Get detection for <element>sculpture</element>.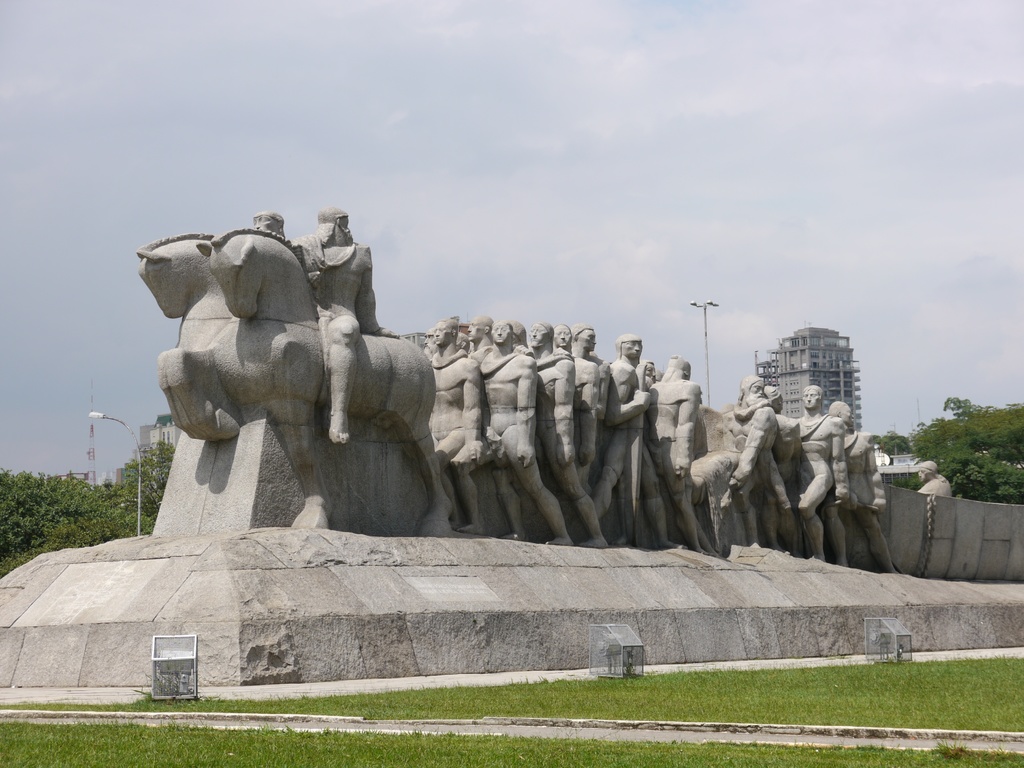
Detection: detection(796, 384, 851, 561).
